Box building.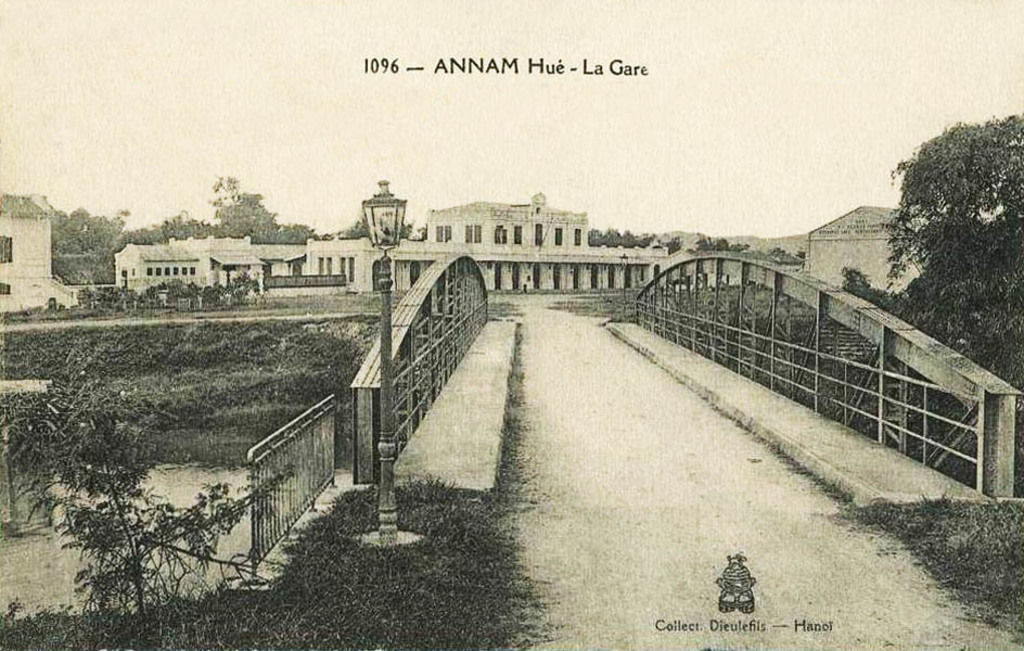
select_region(305, 193, 671, 297).
